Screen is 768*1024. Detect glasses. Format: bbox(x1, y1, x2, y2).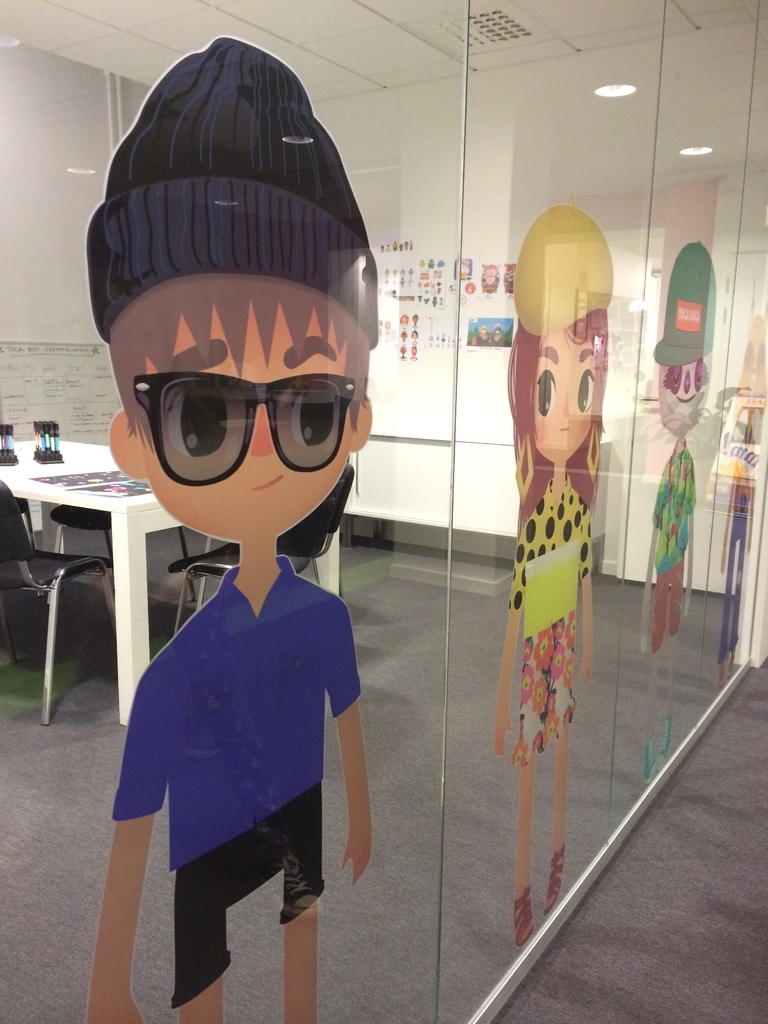
bbox(110, 364, 378, 468).
